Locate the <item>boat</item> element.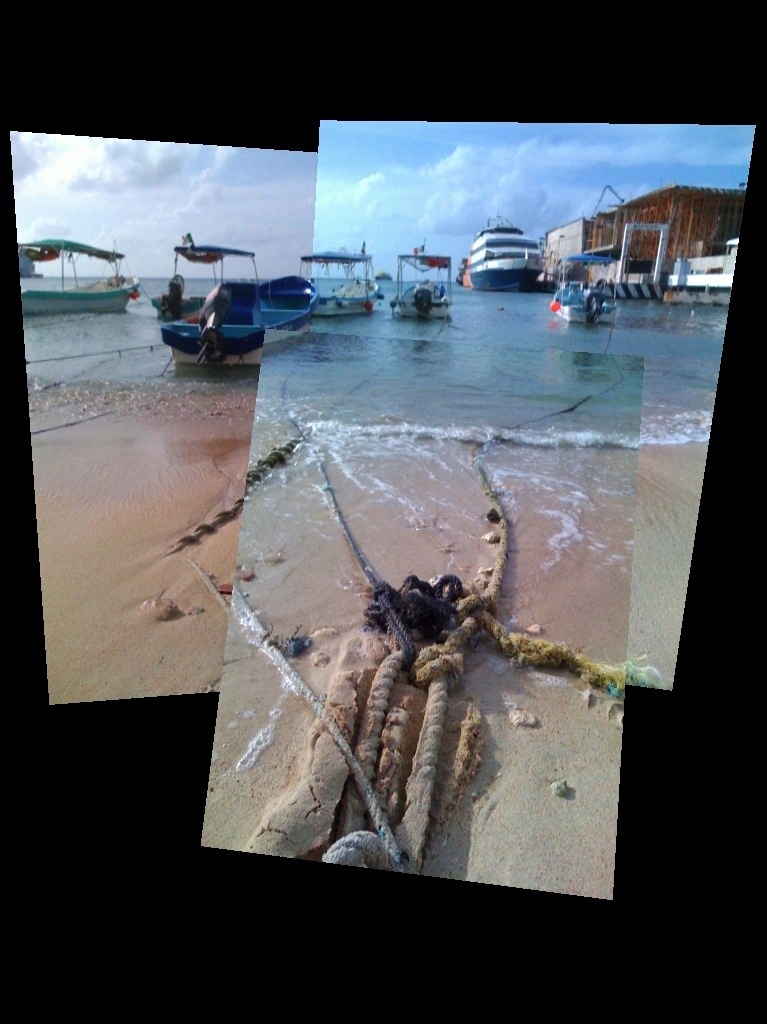
Element bbox: {"x1": 464, "y1": 210, "x2": 558, "y2": 293}.
